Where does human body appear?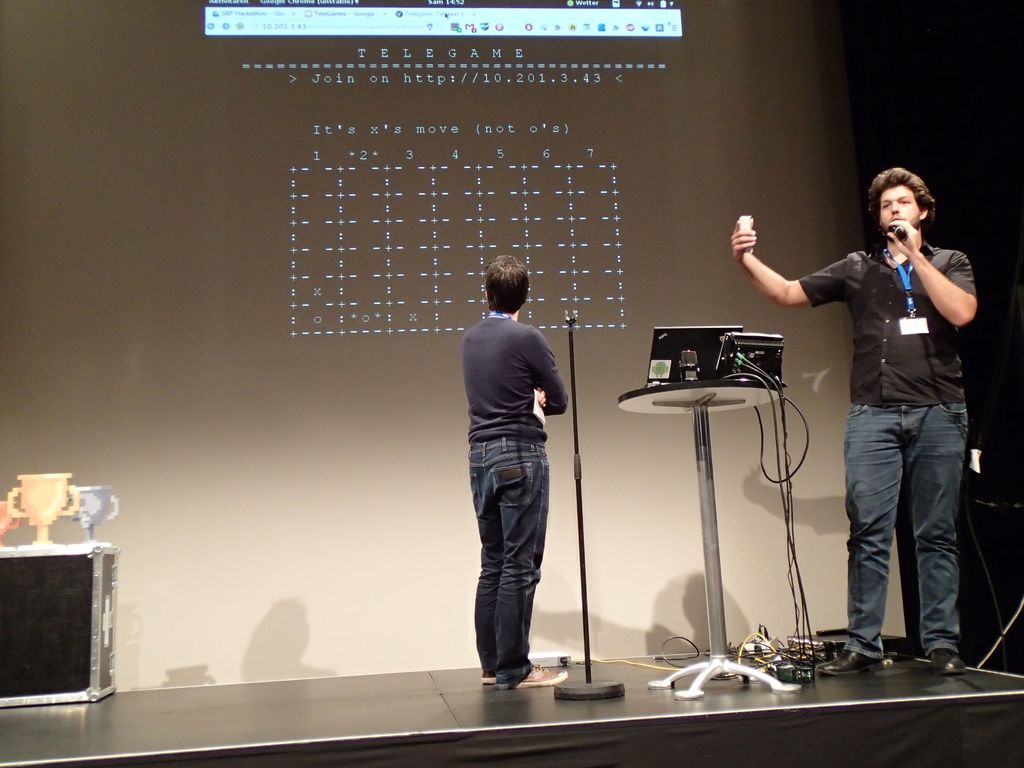
Appears at bbox(447, 262, 576, 701).
